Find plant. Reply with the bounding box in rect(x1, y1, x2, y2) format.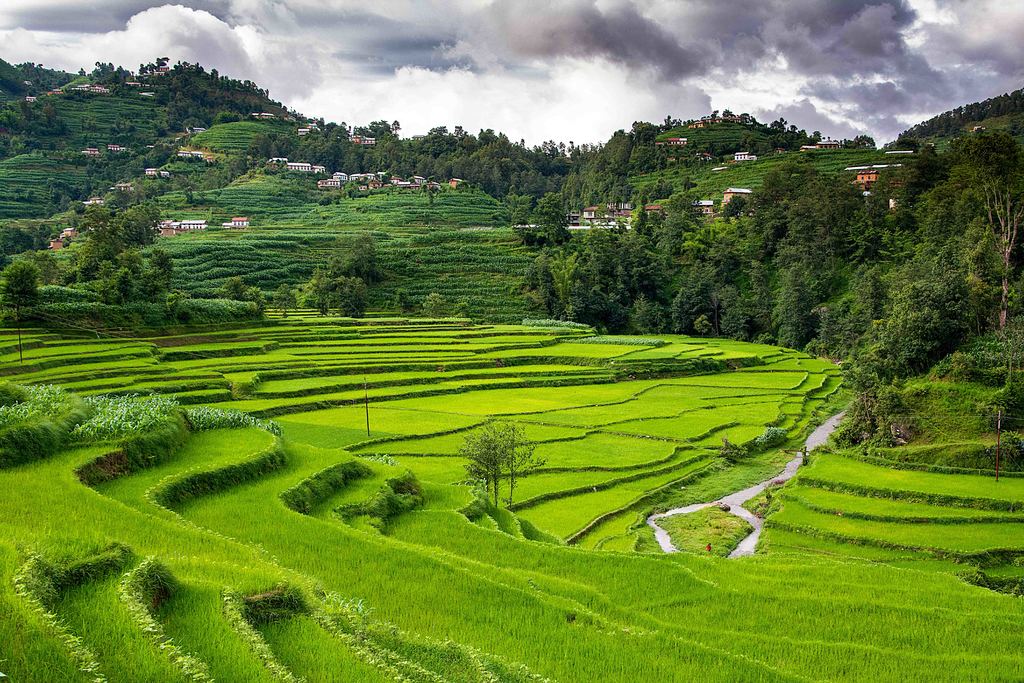
rect(719, 437, 737, 462).
